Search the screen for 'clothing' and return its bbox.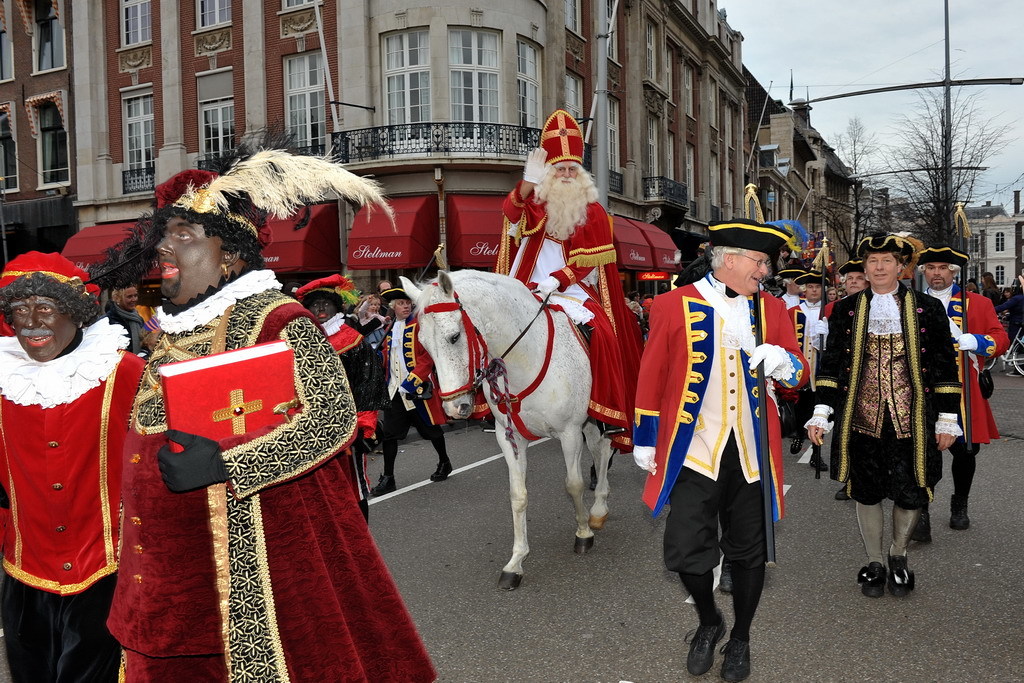
Found: <region>791, 299, 826, 356</region>.
